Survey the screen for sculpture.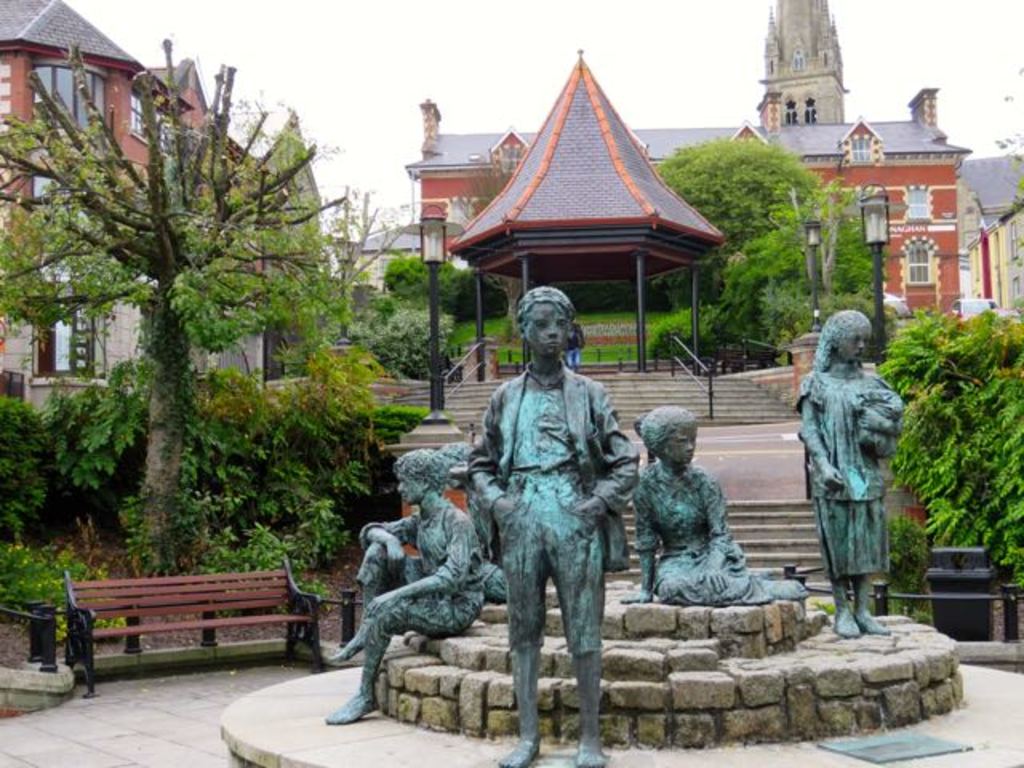
Survey found: bbox=(323, 448, 486, 723).
